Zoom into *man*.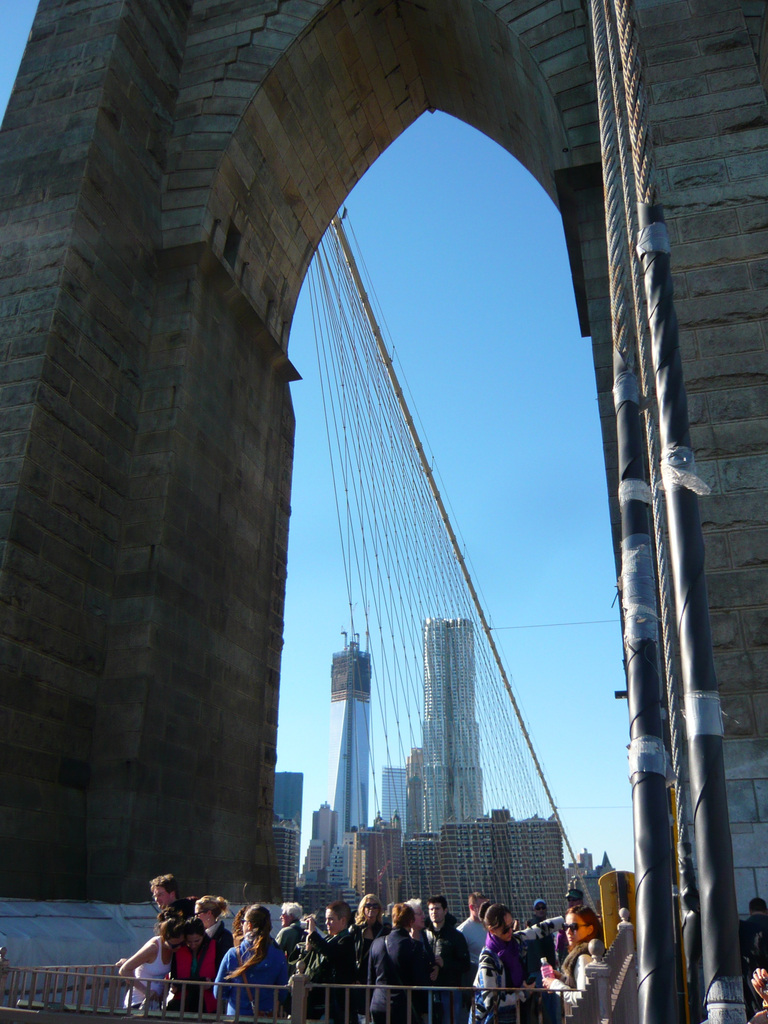
Zoom target: [left=274, top=899, right=308, bottom=965].
